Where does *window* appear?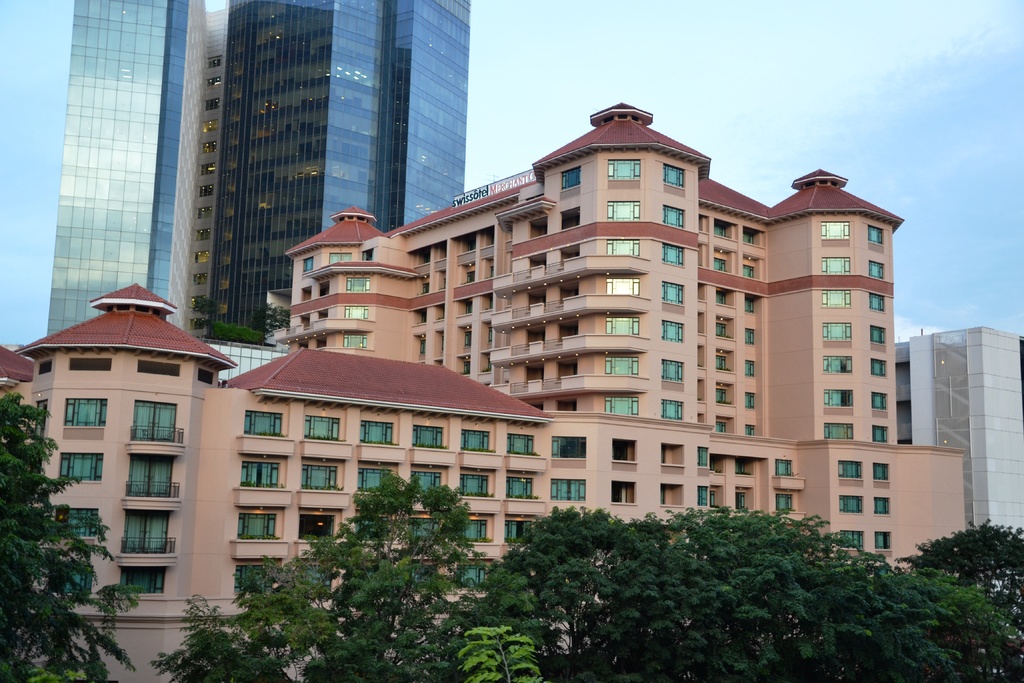
Appears at bbox=(877, 533, 893, 552).
